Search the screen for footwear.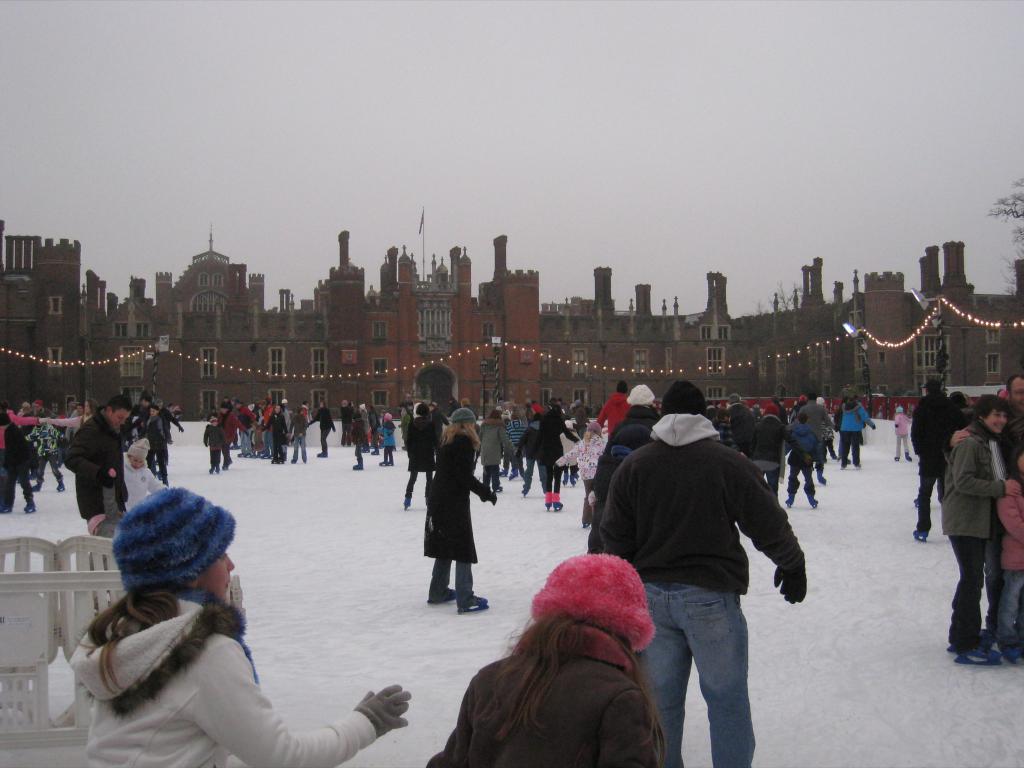
Found at [551,495,564,510].
